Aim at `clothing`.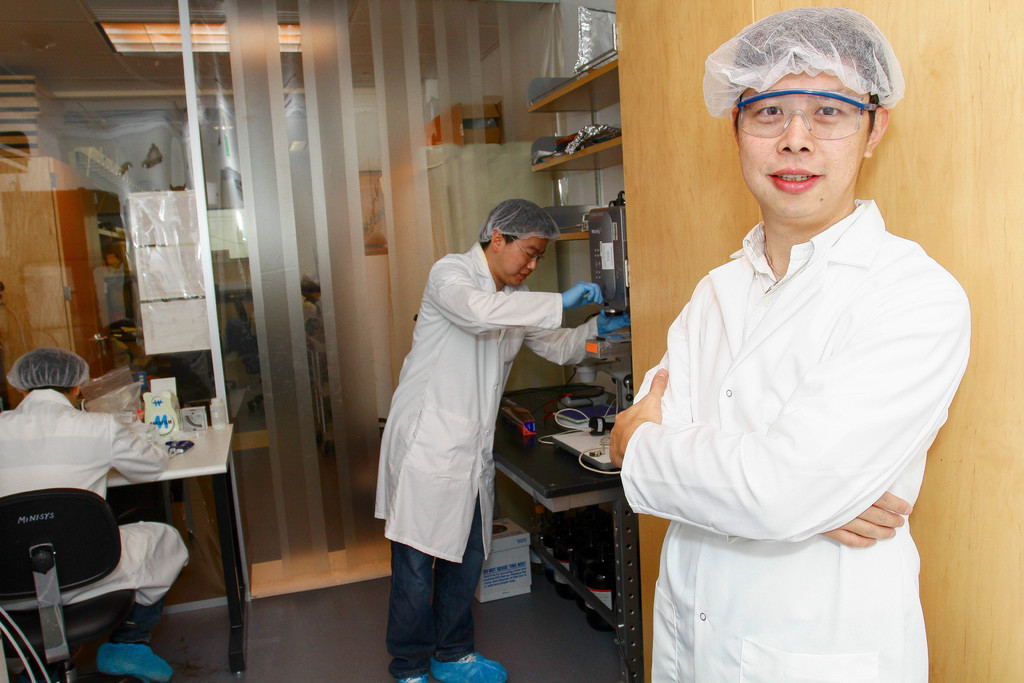
Aimed at 624:215:968:682.
